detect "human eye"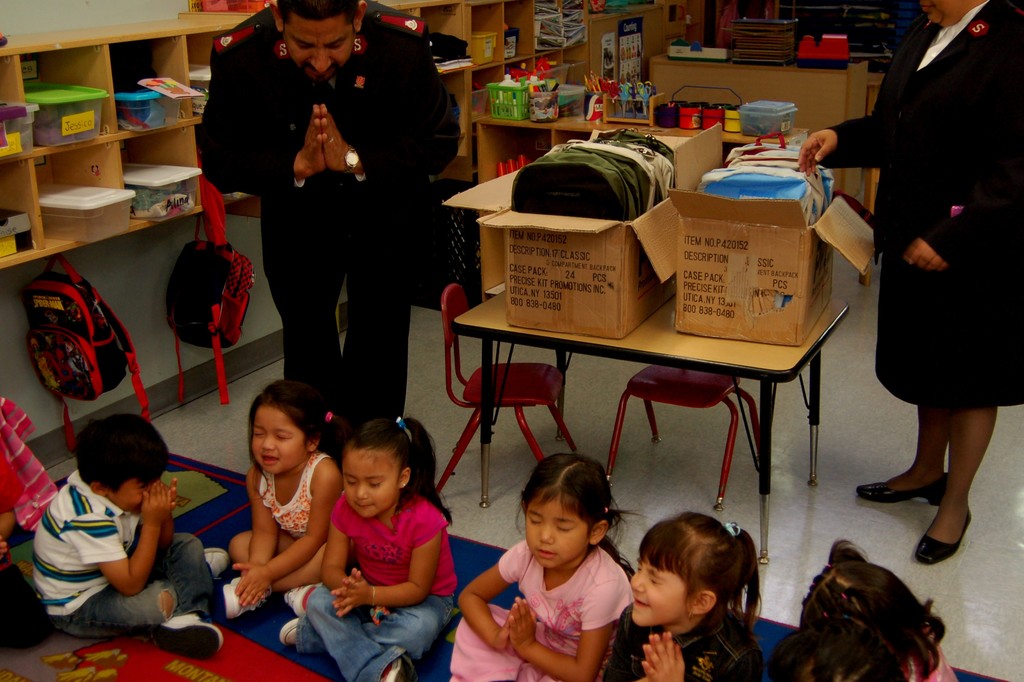
region(367, 476, 383, 493)
